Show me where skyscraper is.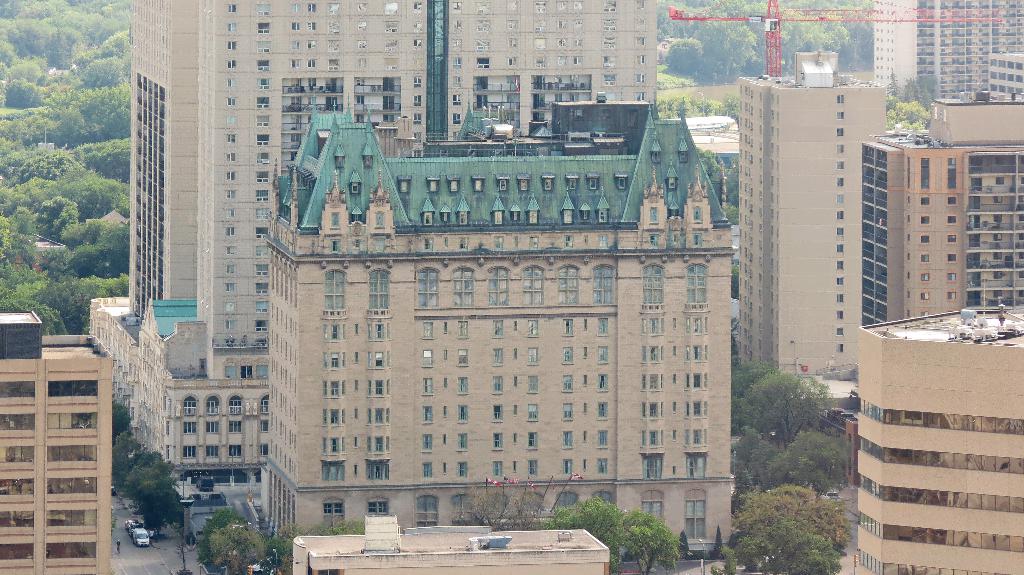
skyscraper is at box(0, 315, 108, 574).
